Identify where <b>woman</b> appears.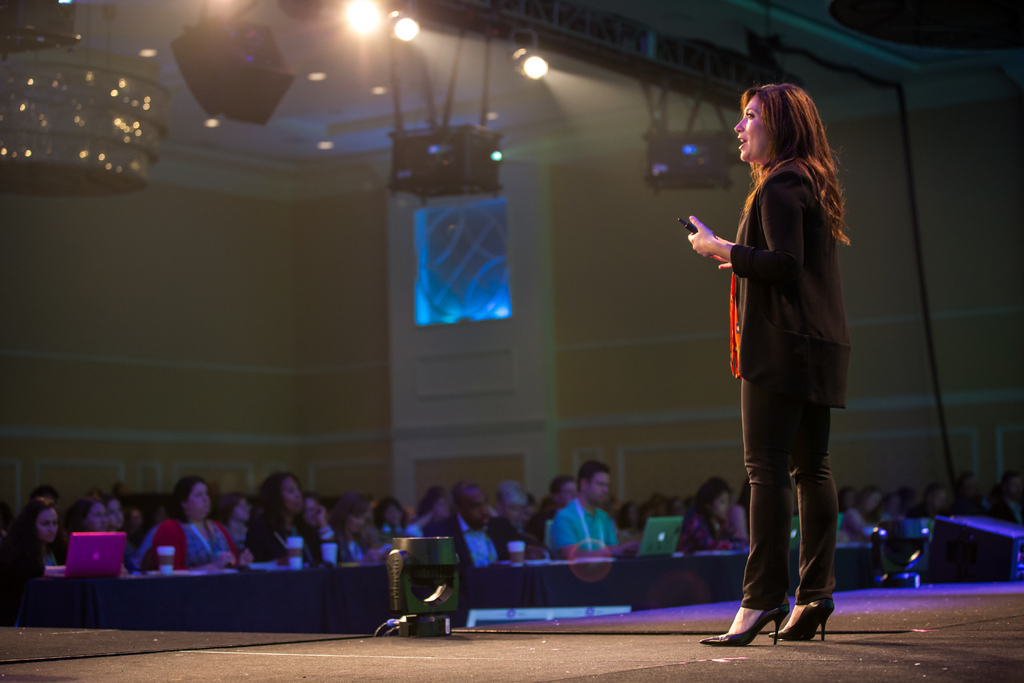
Appears at bbox=(0, 500, 75, 577).
